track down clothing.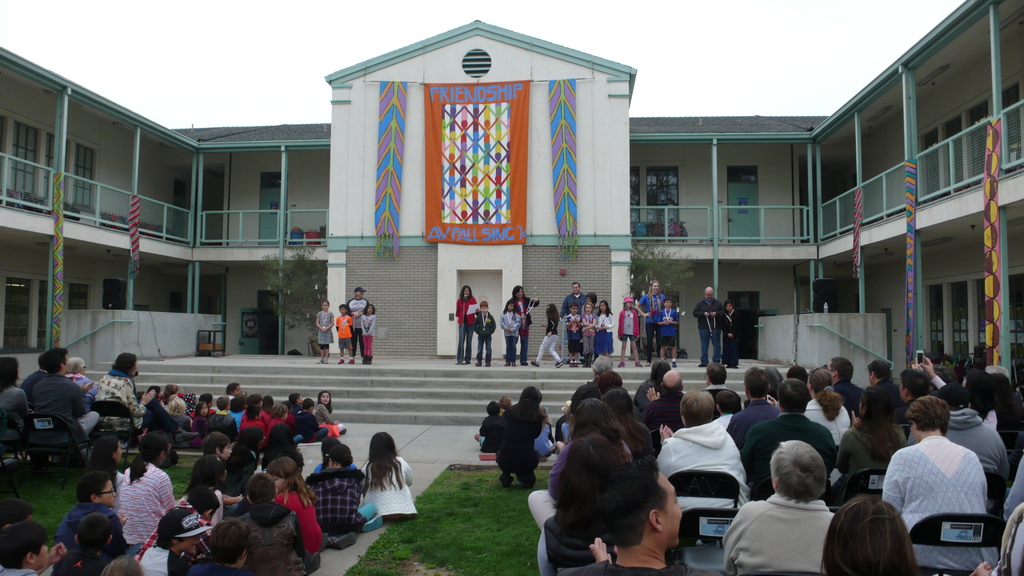
Tracked to <box>833,377,866,412</box>.
